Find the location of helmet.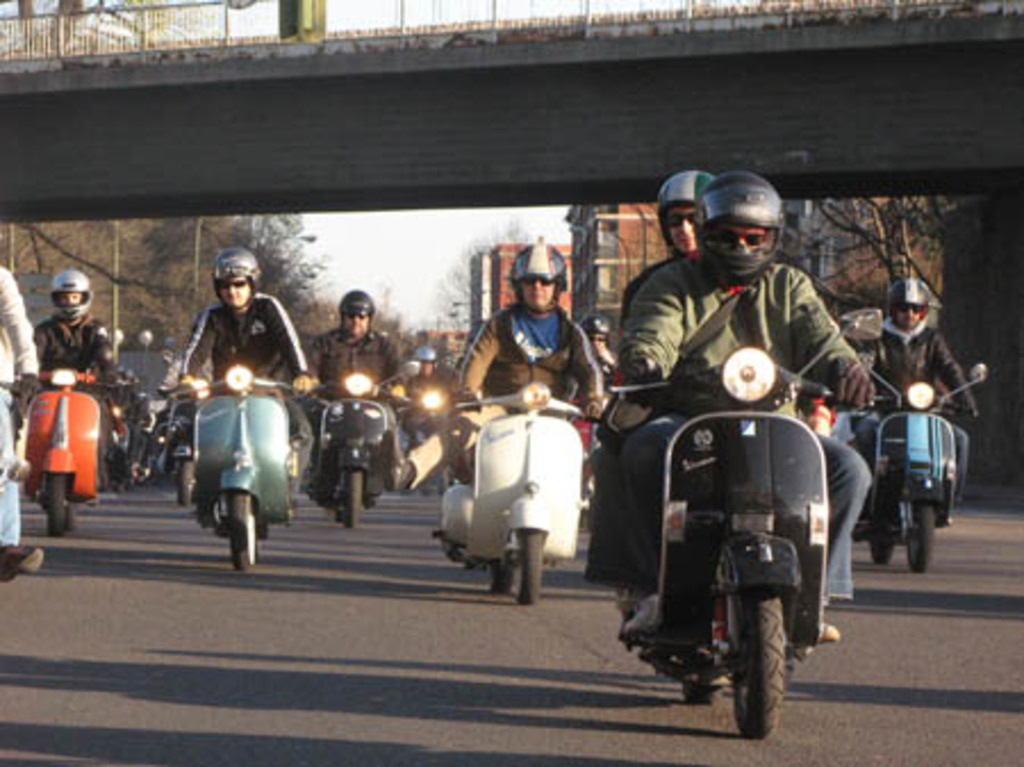
Location: box(660, 166, 694, 250).
